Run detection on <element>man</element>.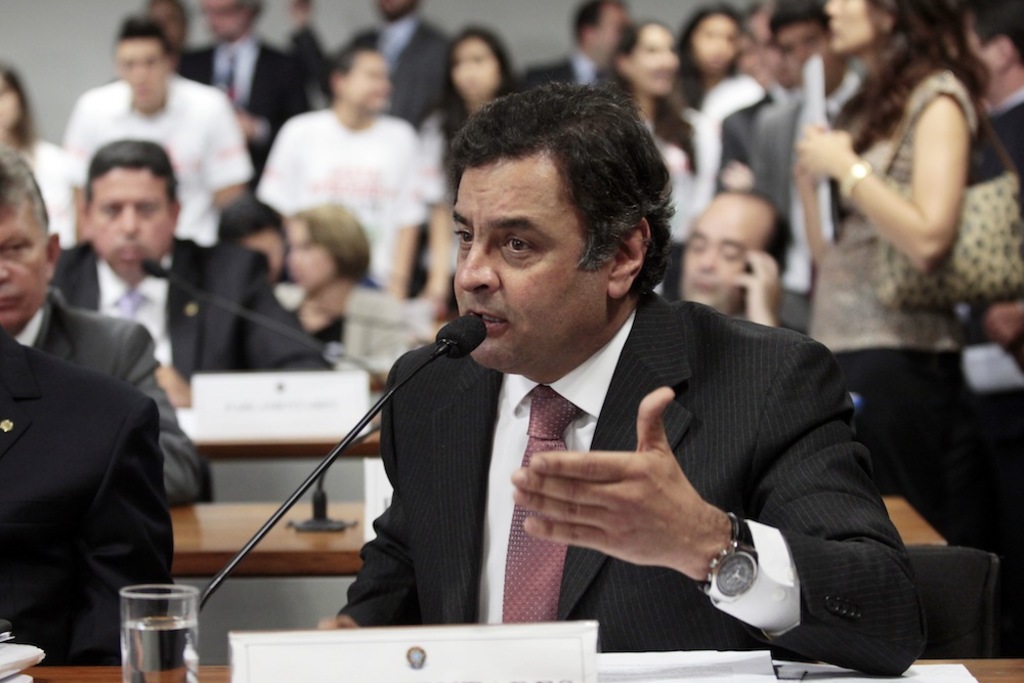
Result: (520,0,627,98).
